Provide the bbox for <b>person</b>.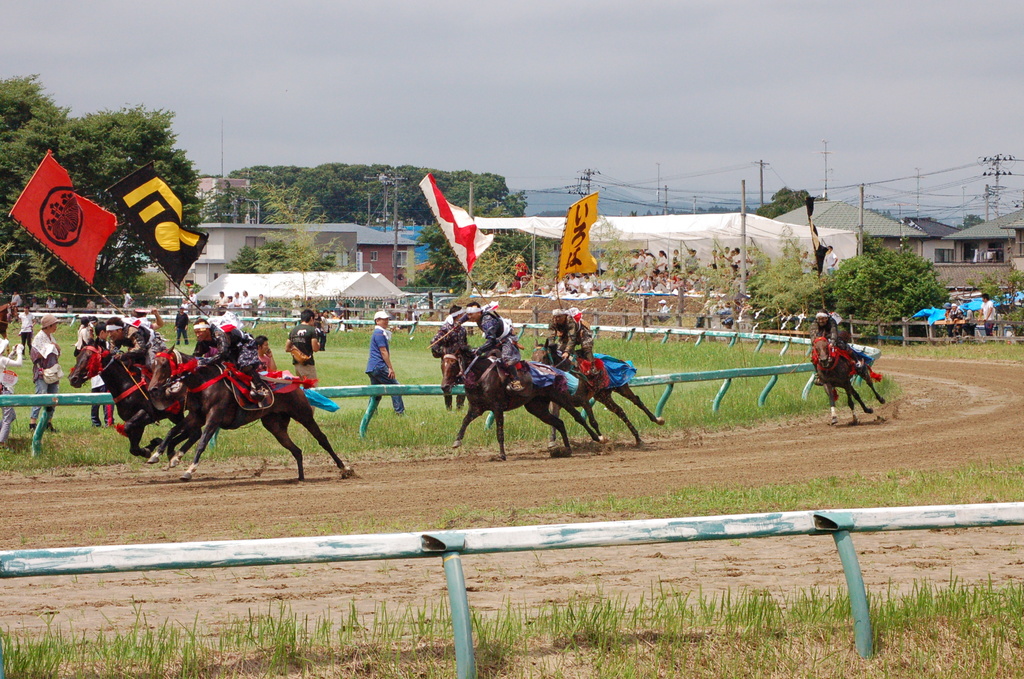
x1=820, y1=241, x2=840, y2=277.
